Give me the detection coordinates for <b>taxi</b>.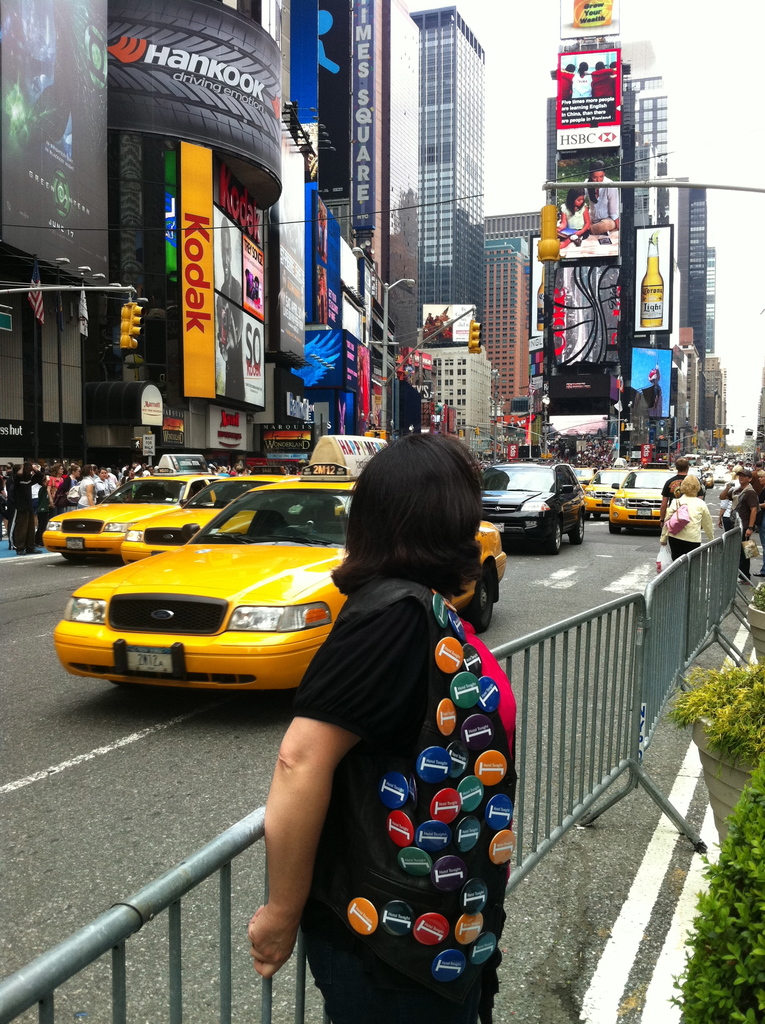
bbox=(608, 462, 679, 532).
